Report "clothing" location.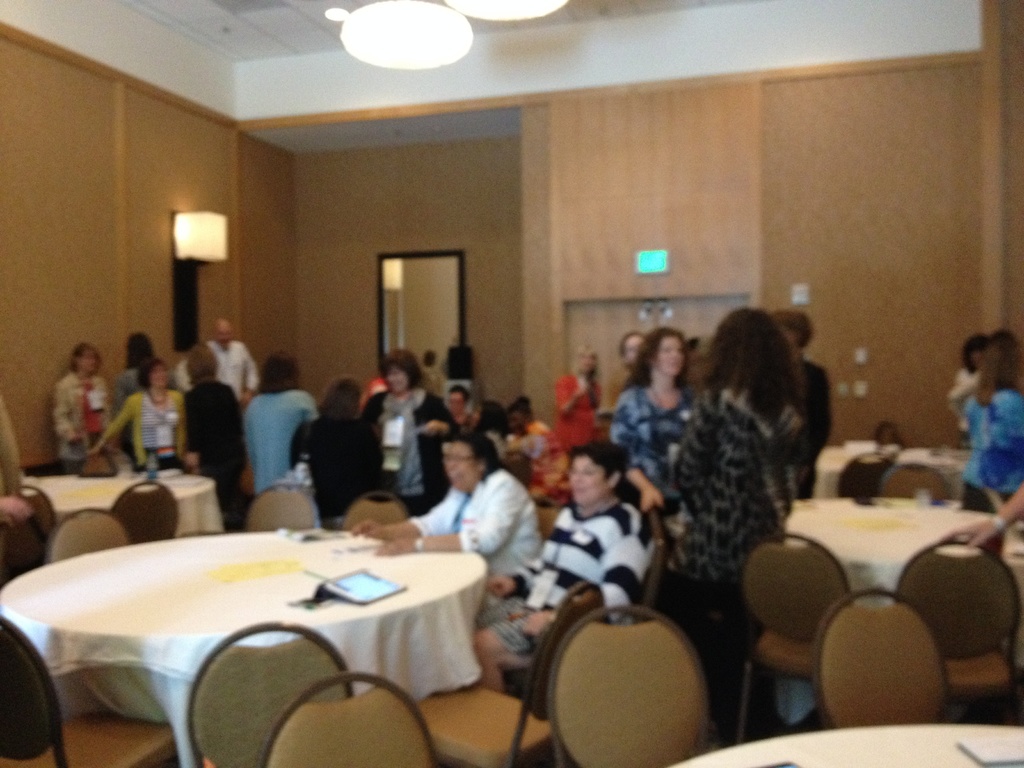
Report: BBox(205, 339, 259, 397).
